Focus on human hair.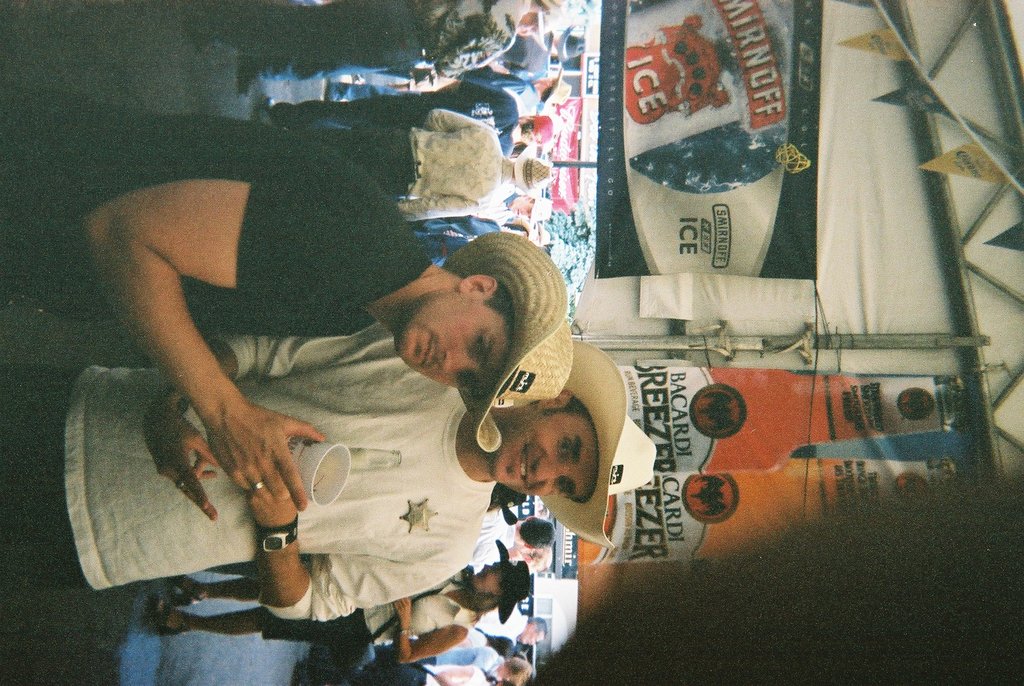
Focused at crop(479, 277, 521, 357).
